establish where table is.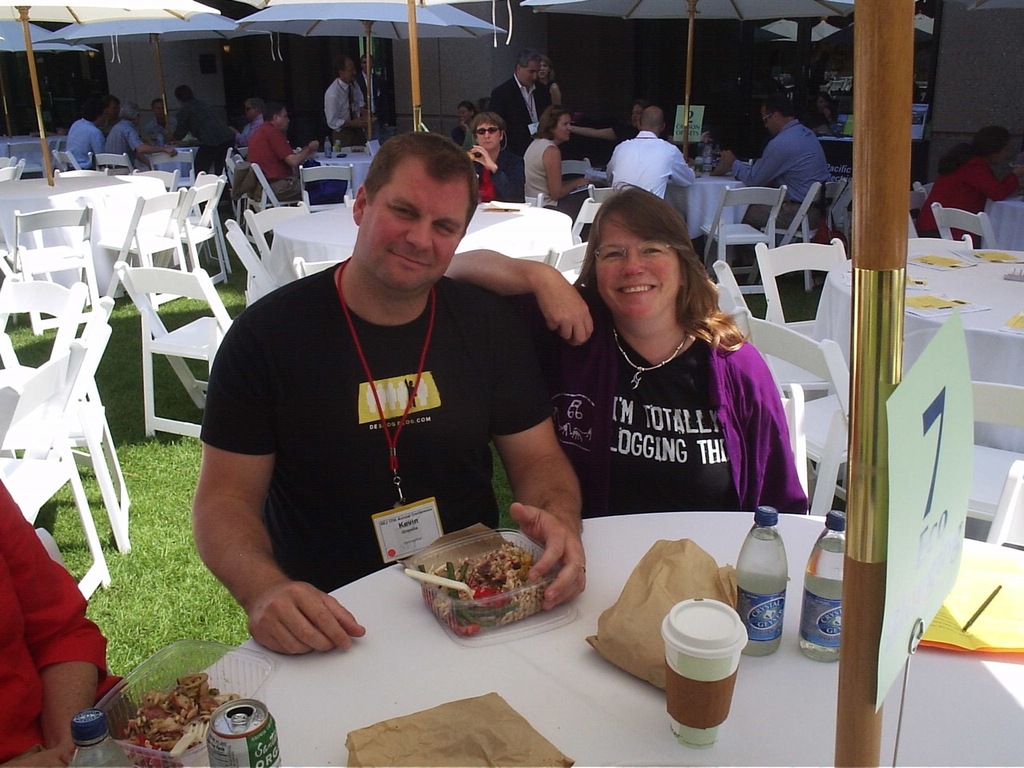
Established at <bbox>311, 146, 375, 190</bbox>.
